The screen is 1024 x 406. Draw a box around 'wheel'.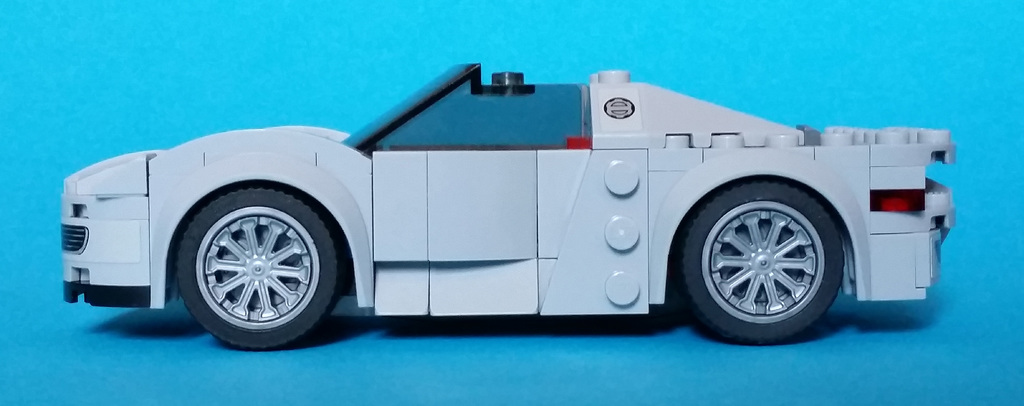
<box>680,174,849,346</box>.
